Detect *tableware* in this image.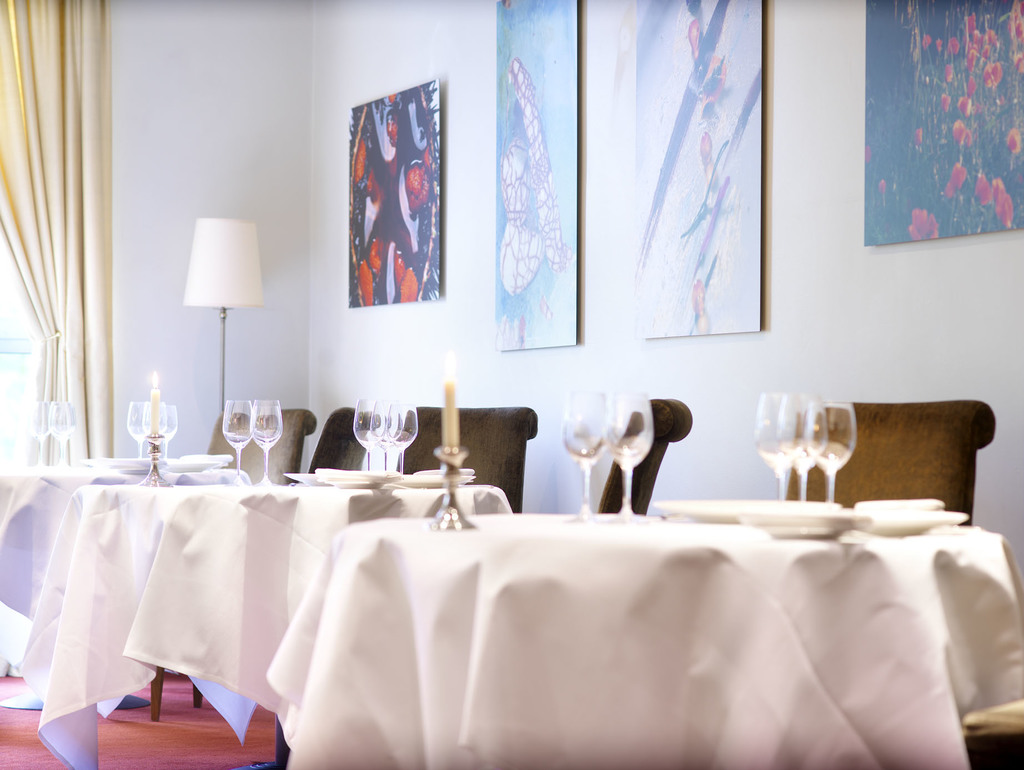
Detection: <box>772,393,825,504</box>.
